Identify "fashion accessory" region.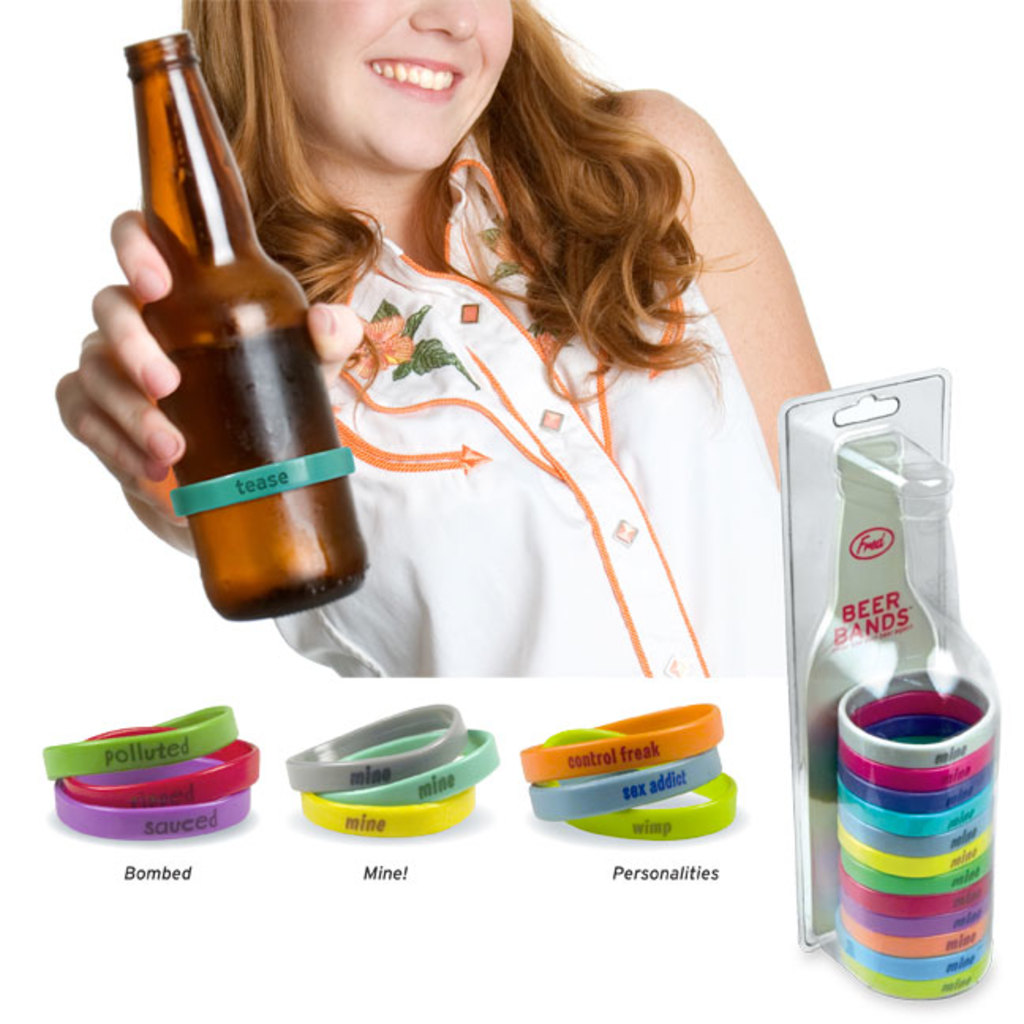
Region: x1=533, y1=759, x2=722, y2=812.
